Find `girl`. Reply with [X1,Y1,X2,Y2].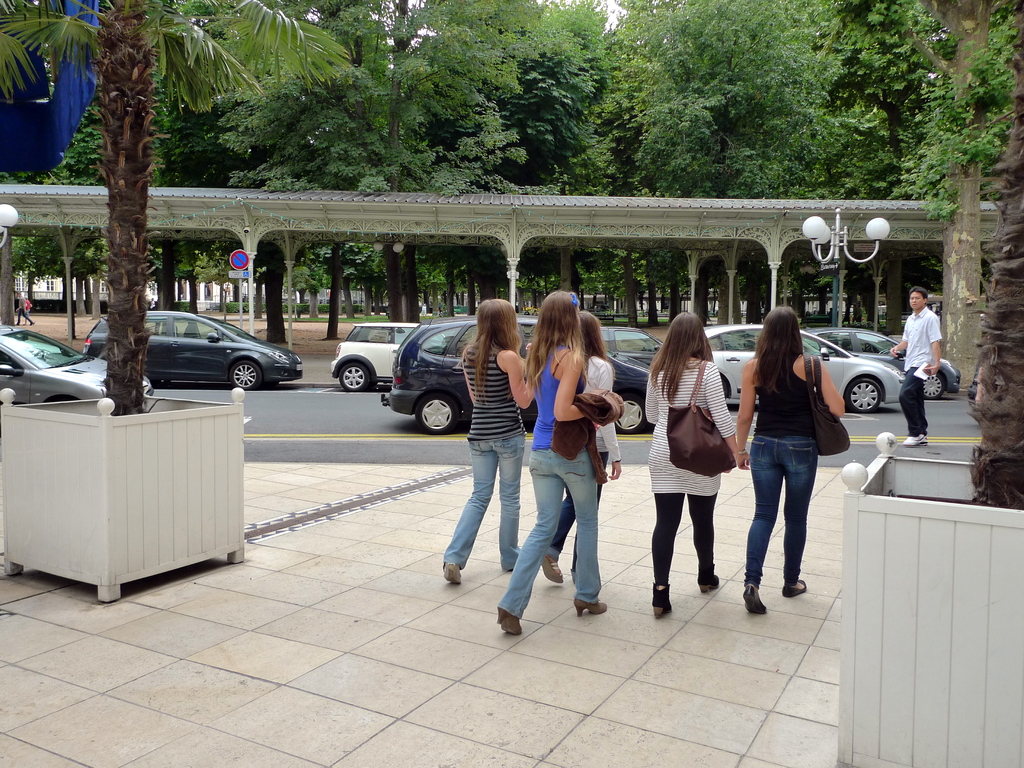
[438,296,522,581].
